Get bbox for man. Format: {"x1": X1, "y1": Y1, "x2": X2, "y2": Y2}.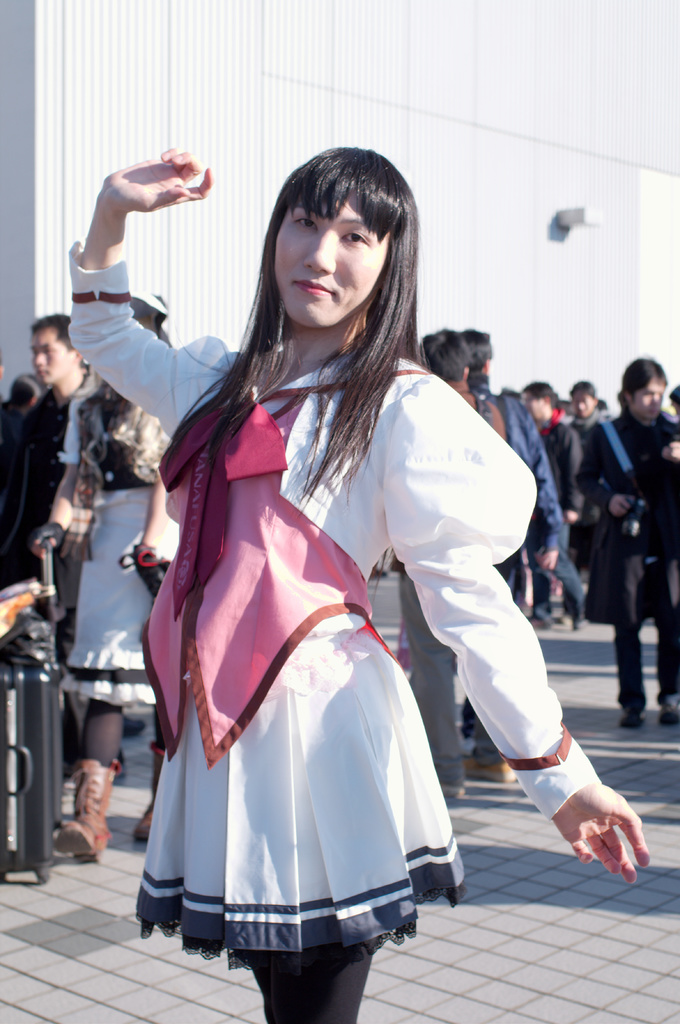
{"x1": 509, "y1": 376, "x2": 580, "y2": 636}.
